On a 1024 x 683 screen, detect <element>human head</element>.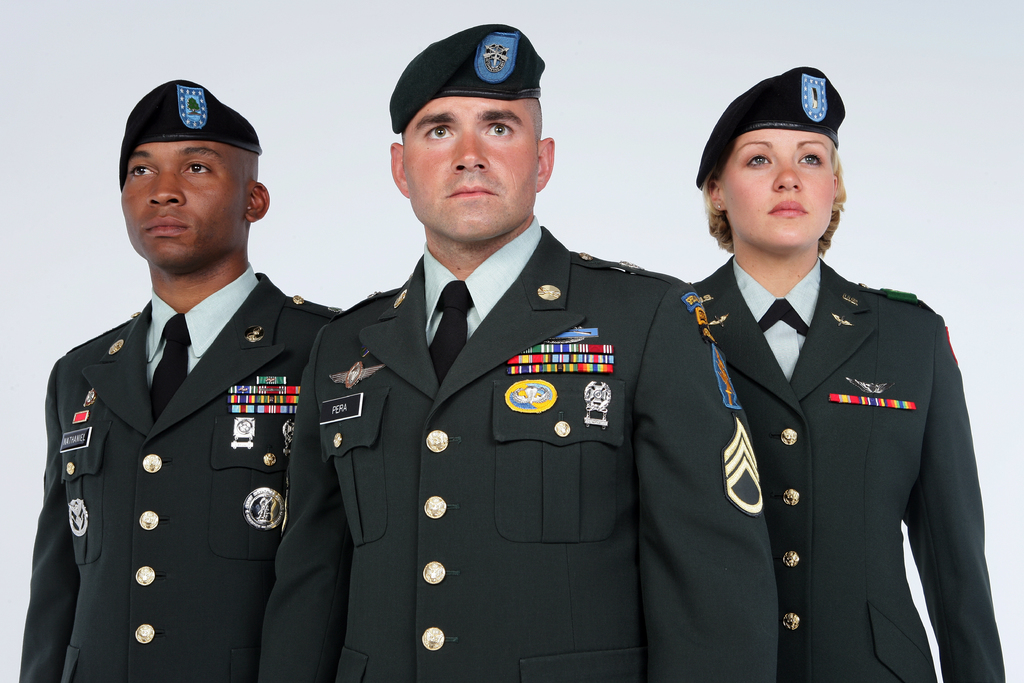
crop(91, 72, 261, 263).
